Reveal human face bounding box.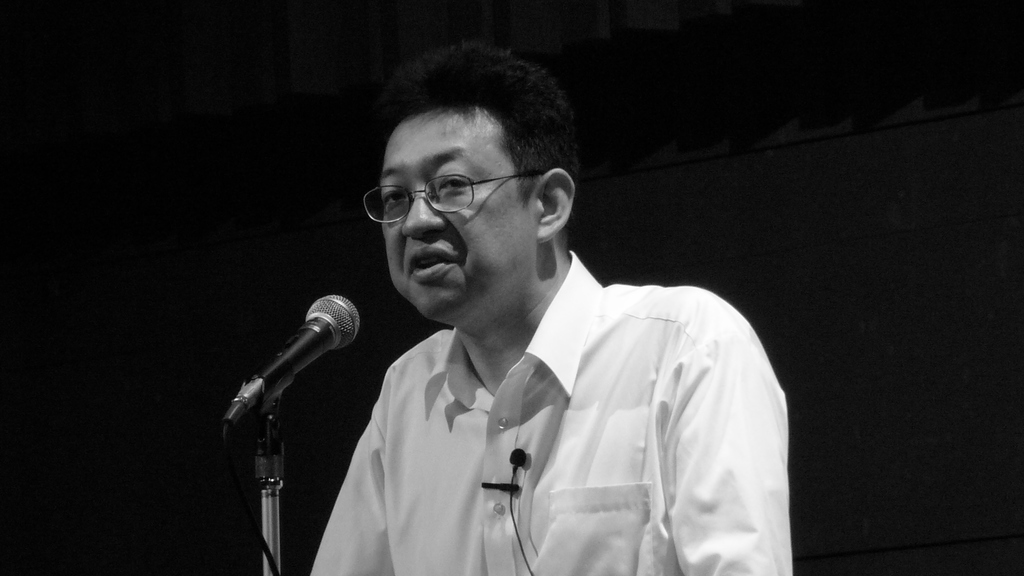
Revealed: [left=378, top=108, right=538, bottom=326].
